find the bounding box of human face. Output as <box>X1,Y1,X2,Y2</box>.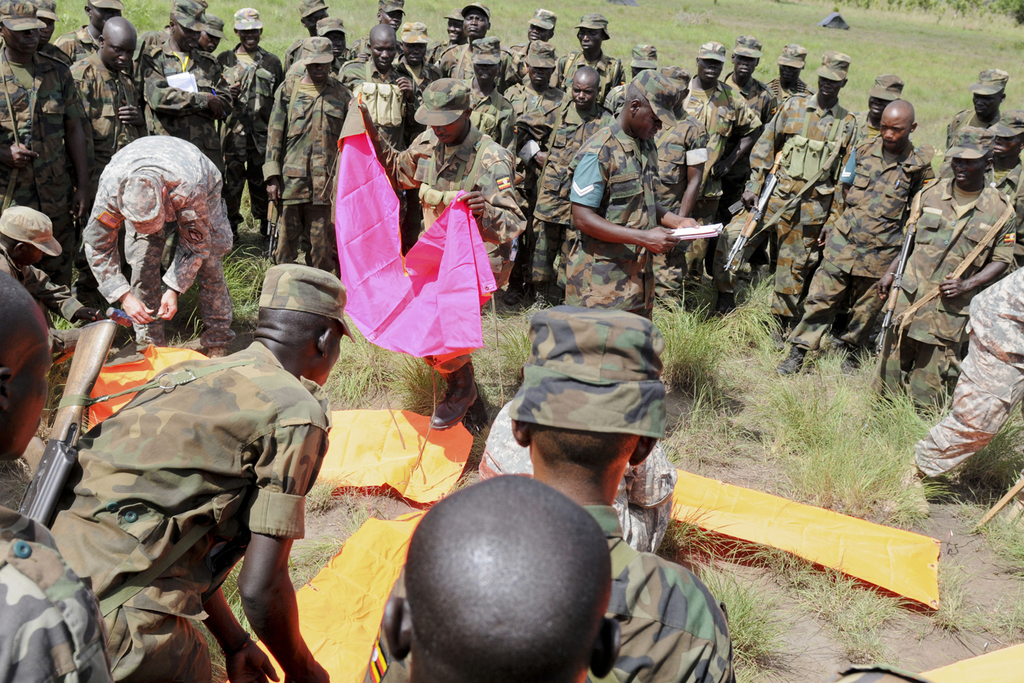
<box>37,15,55,47</box>.
